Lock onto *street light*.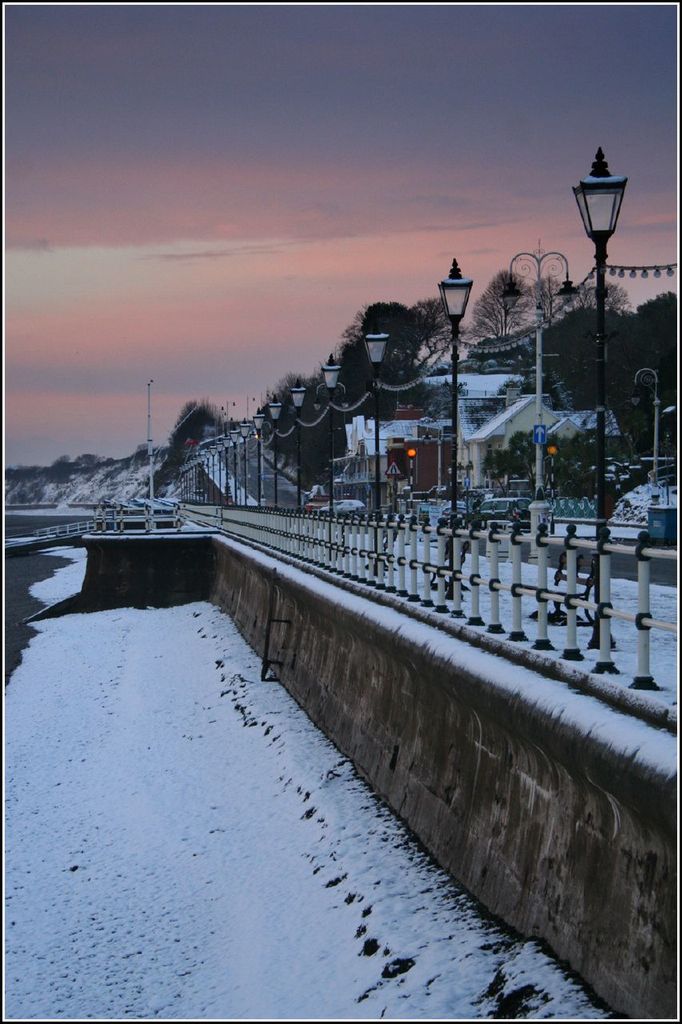
Locked: Rect(312, 381, 356, 411).
